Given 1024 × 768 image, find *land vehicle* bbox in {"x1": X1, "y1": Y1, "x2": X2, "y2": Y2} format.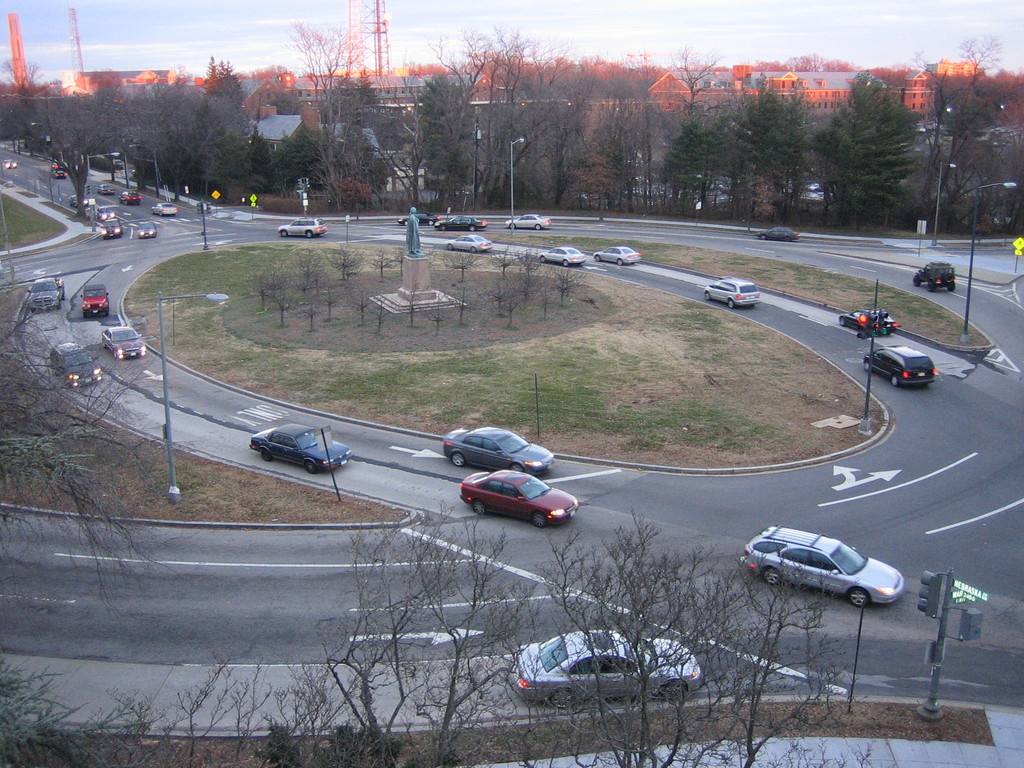
{"x1": 396, "y1": 211, "x2": 442, "y2": 226}.
